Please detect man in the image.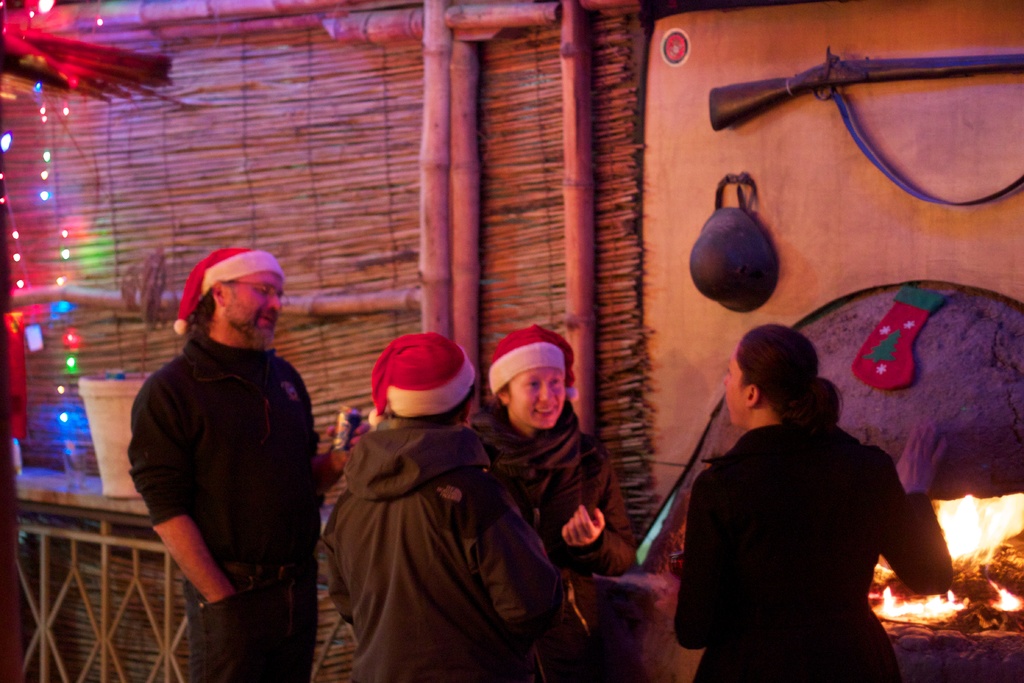
<box>122,215,340,664</box>.
